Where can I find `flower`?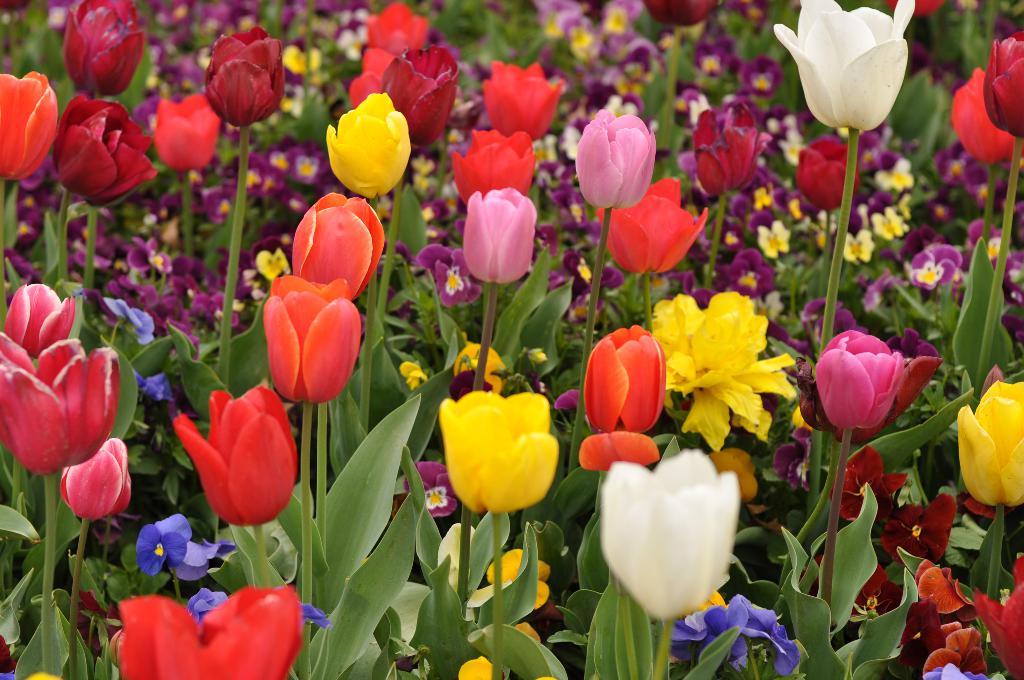
You can find it at [x1=572, y1=430, x2=662, y2=470].
